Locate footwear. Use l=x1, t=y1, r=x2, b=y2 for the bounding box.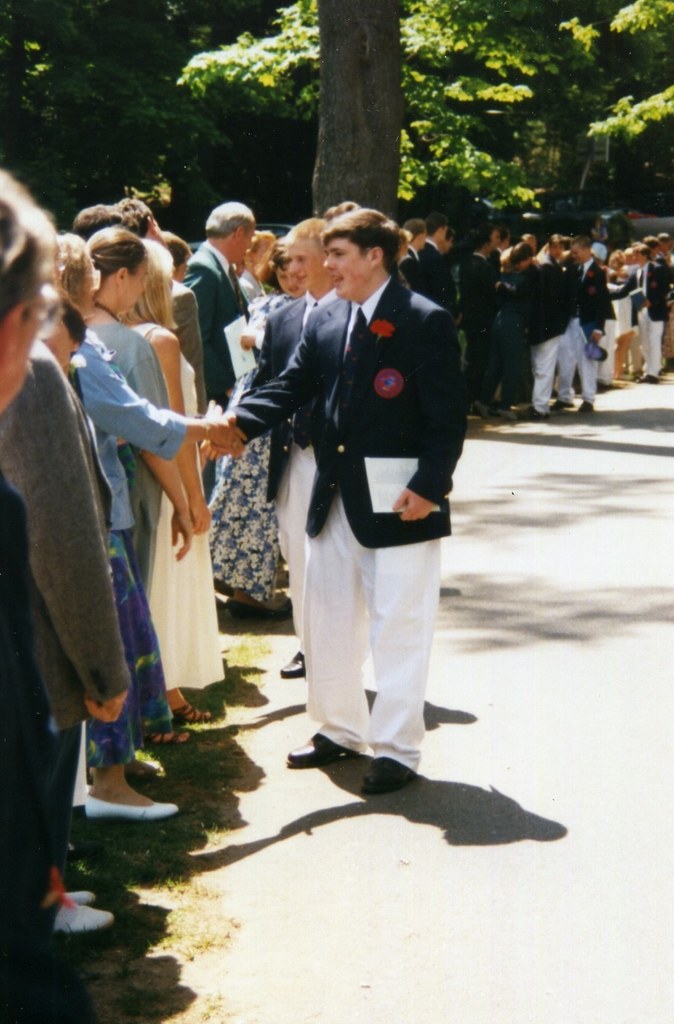
l=144, t=732, r=192, b=746.
